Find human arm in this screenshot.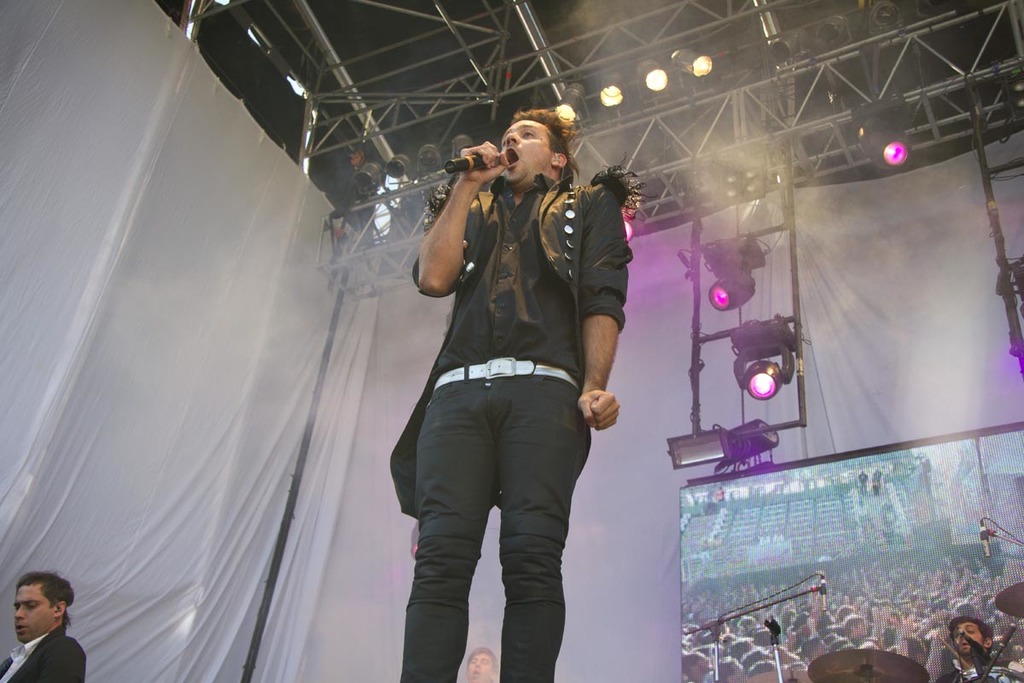
The bounding box for human arm is (x1=924, y1=611, x2=943, y2=682).
